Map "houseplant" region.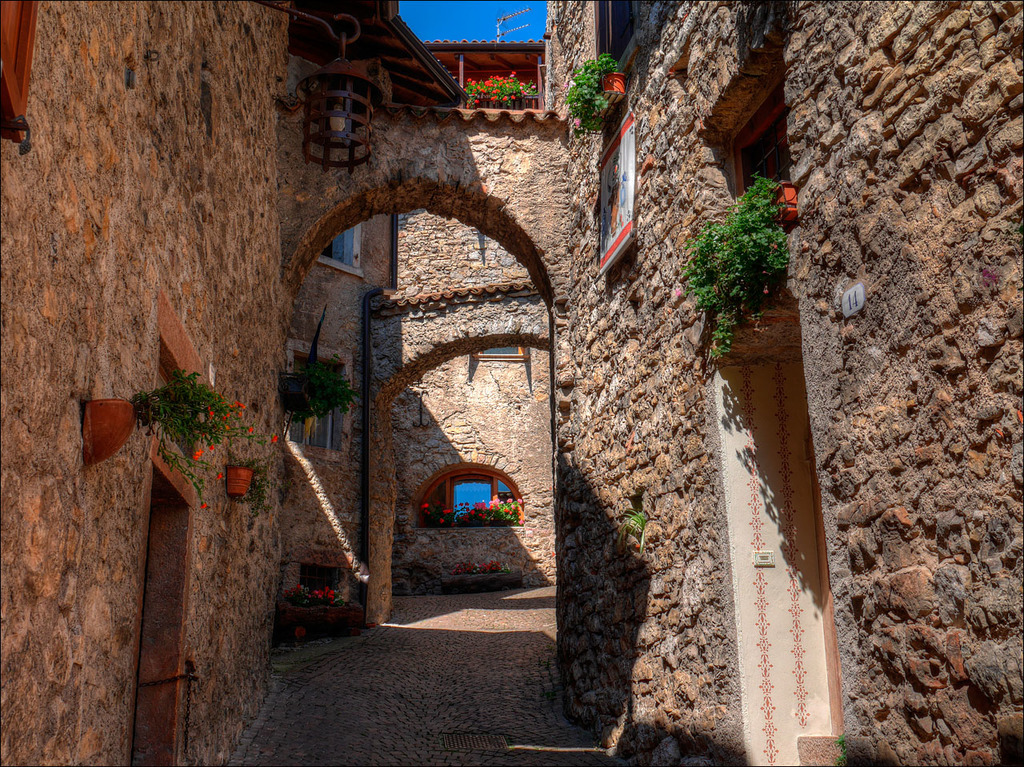
Mapped to [462,64,556,118].
